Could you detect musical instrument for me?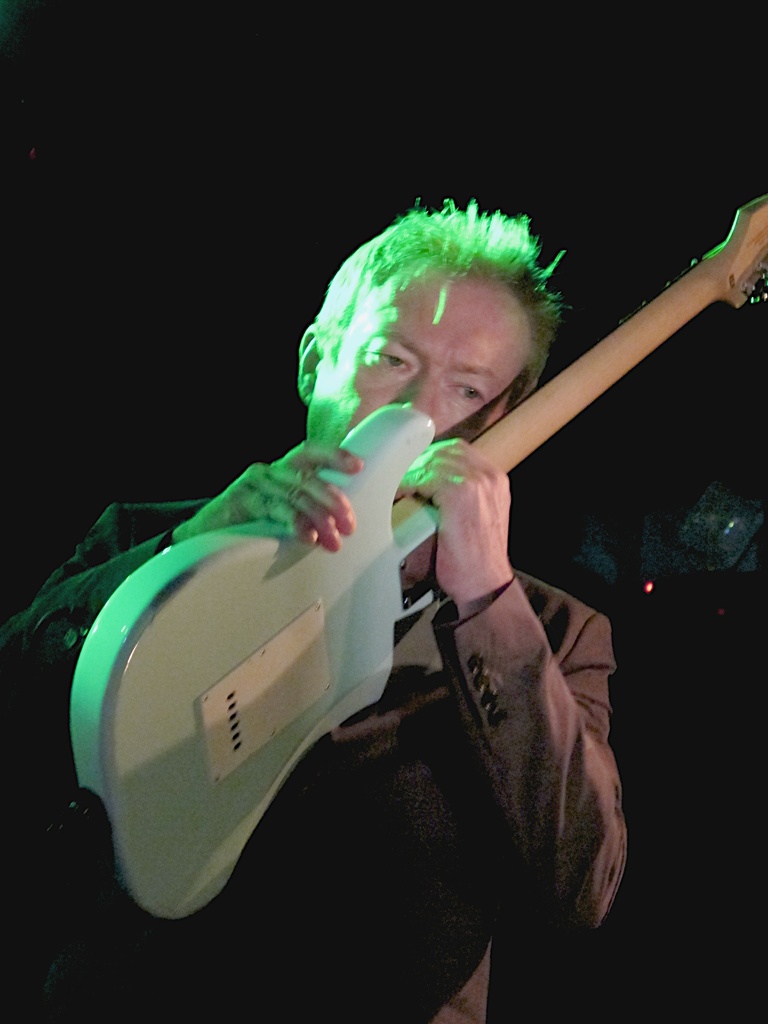
Detection result: locate(36, 192, 767, 921).
